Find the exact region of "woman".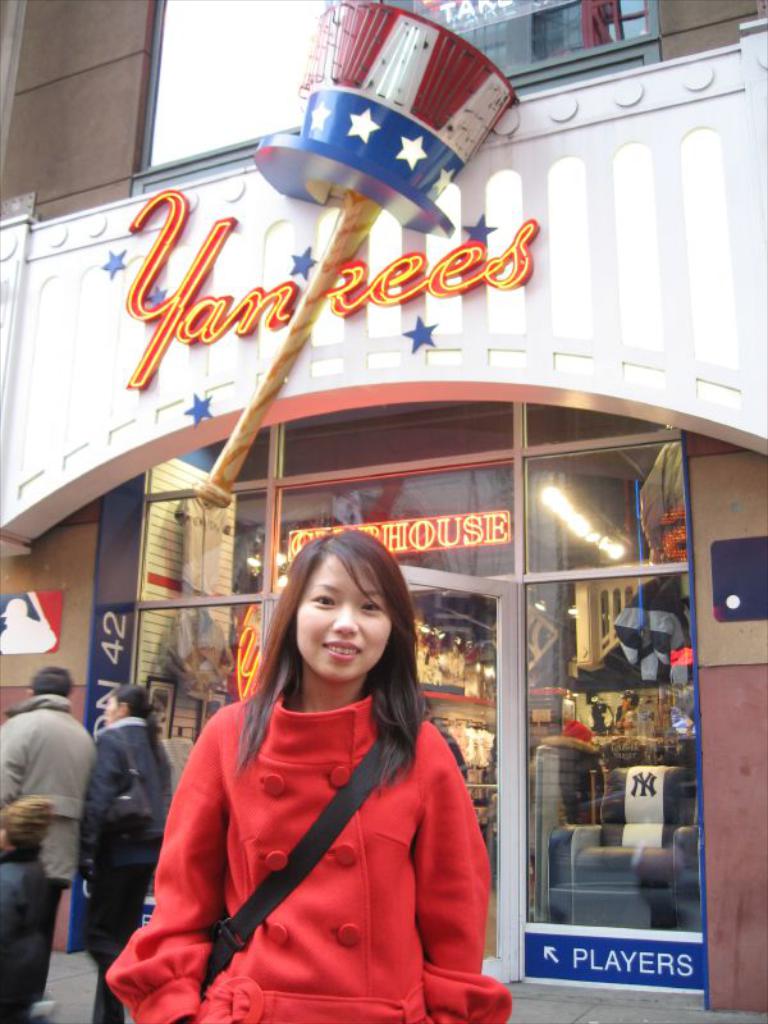
Exact region: l=61, t=684, r=174, b=1021.
